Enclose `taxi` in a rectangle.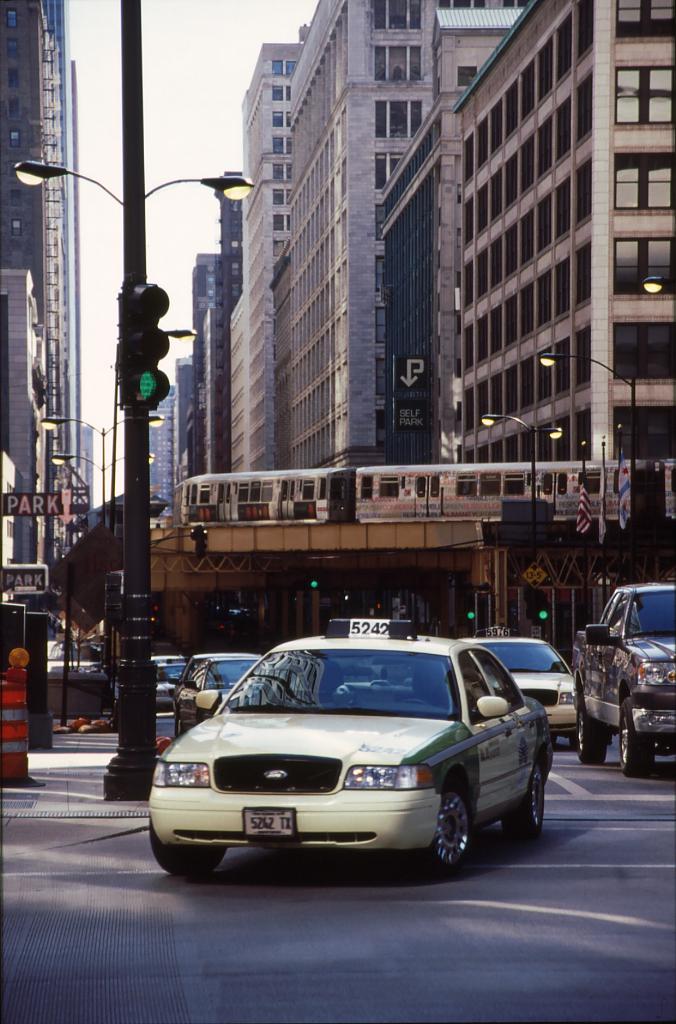
bbox=(457, 620, 586, 746).
